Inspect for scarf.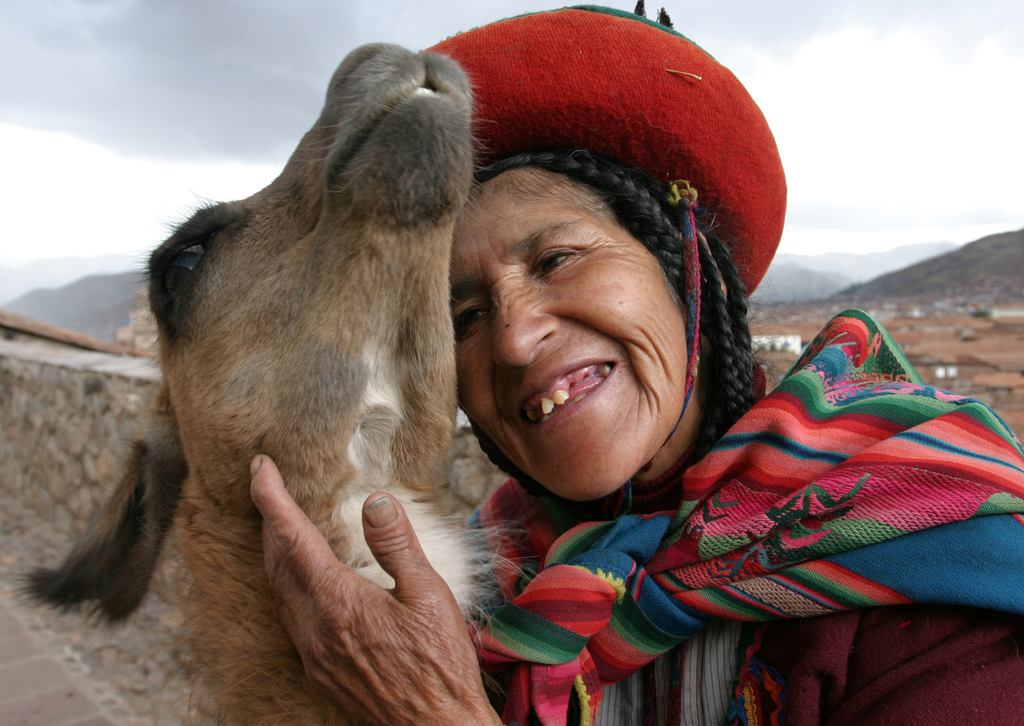
Inspection: Rect(454, 308, 1023, 725).
